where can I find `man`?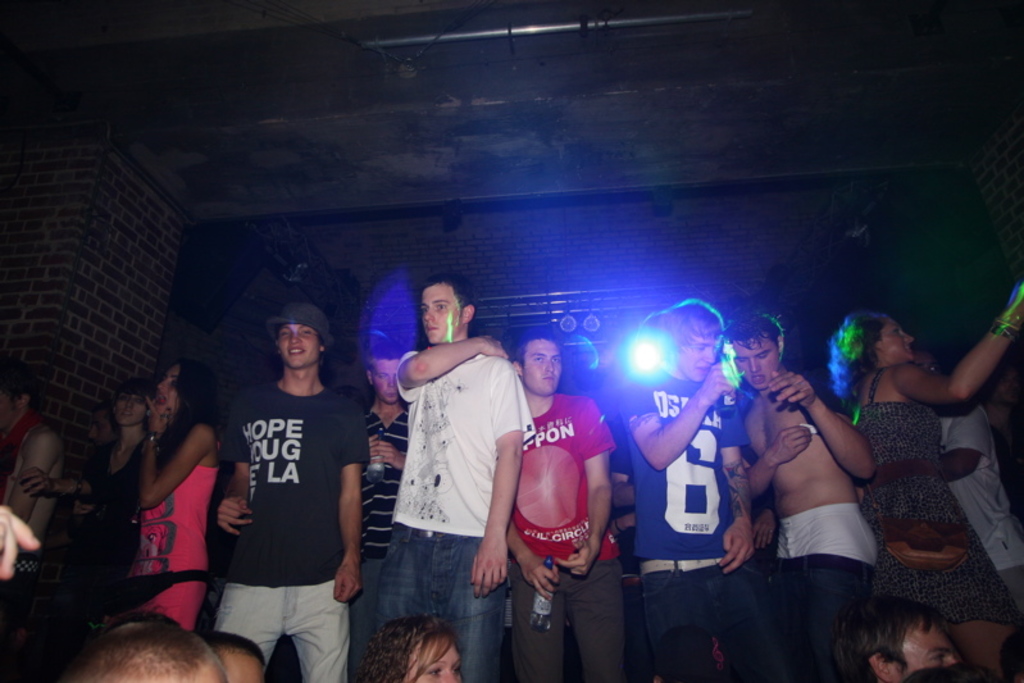
You can find it at (left=202, top=630, right=264, bottom=682).
